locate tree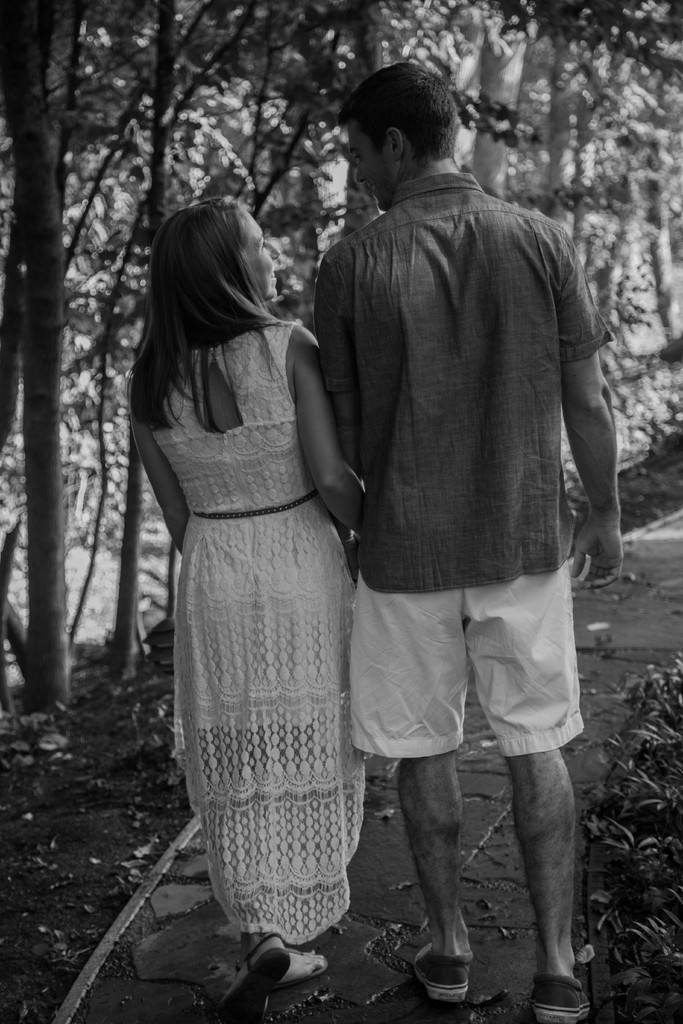
Rect(597, 1, 682, 522)
